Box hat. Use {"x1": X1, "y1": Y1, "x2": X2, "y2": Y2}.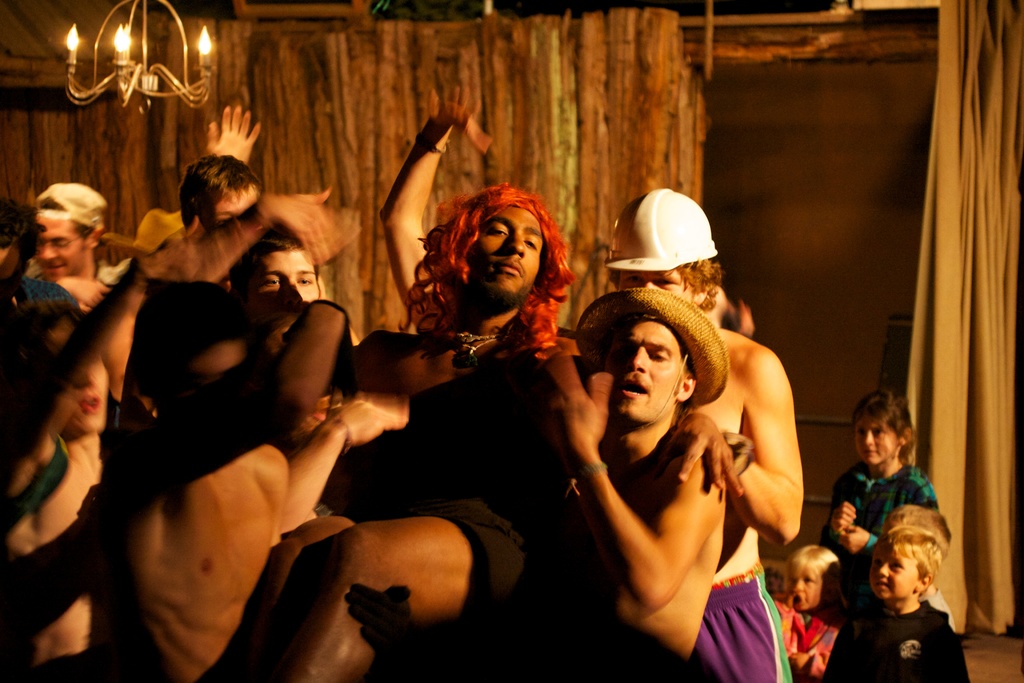
{"x1": 31, "y1": 178, "x2": 110, "y2": 245}.
